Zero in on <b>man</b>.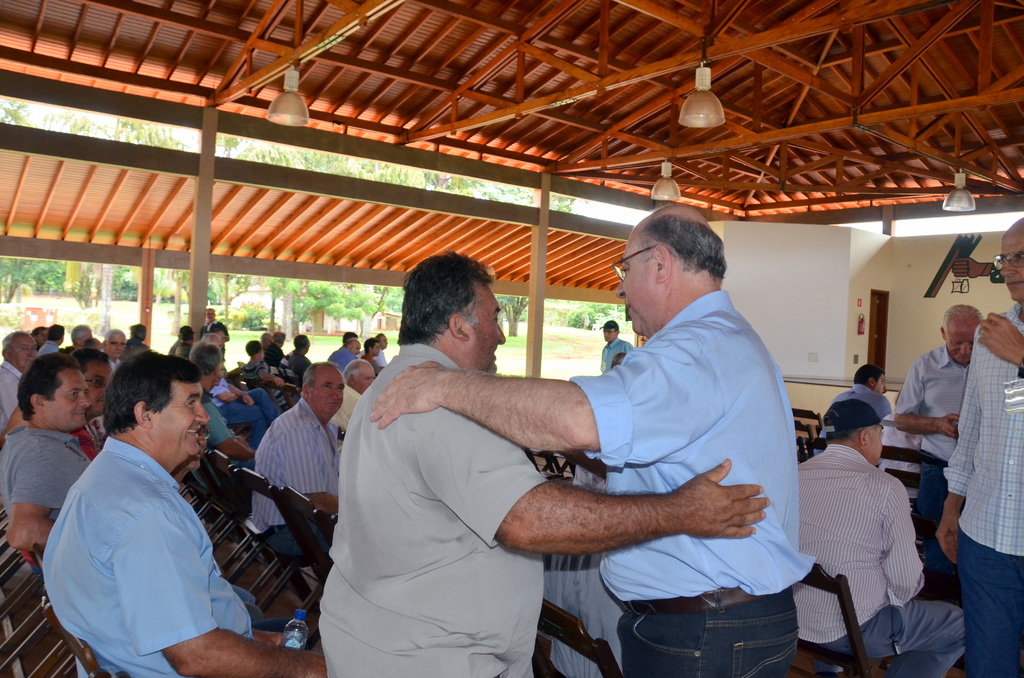
Zeroed in: bbox(601, 318, 633, 371).
